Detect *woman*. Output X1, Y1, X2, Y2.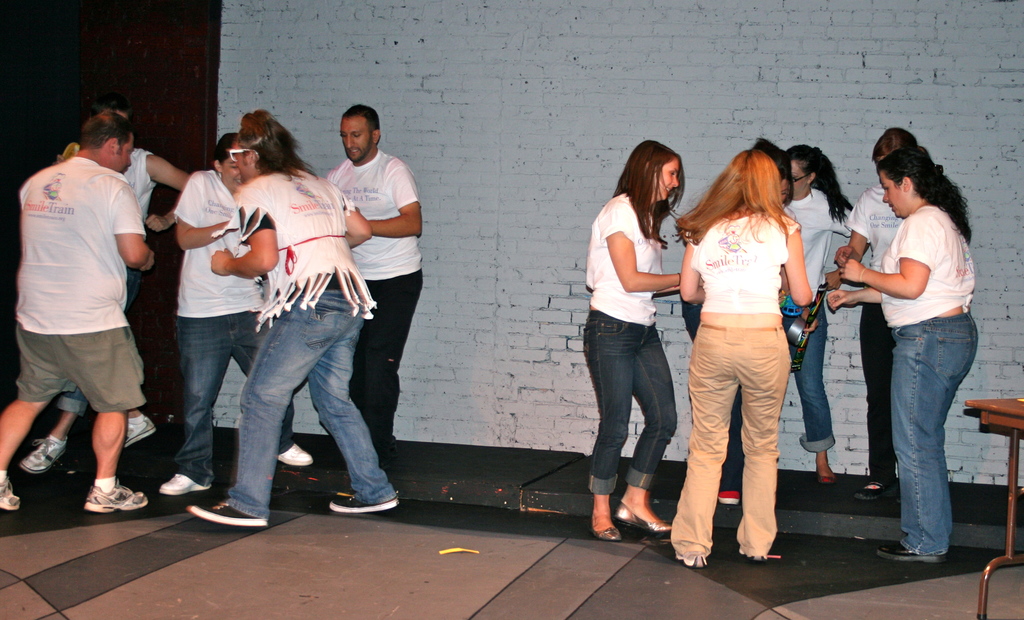
590, 138, 680, 540.
